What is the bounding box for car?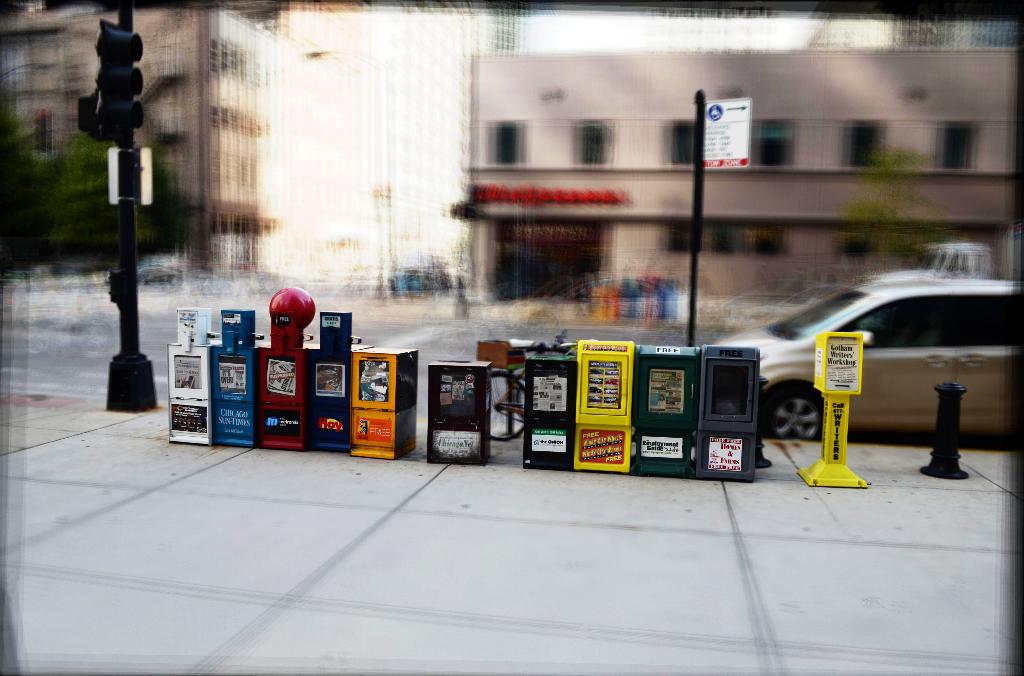
[left=712, top=264, right=1021, bottom=440].
